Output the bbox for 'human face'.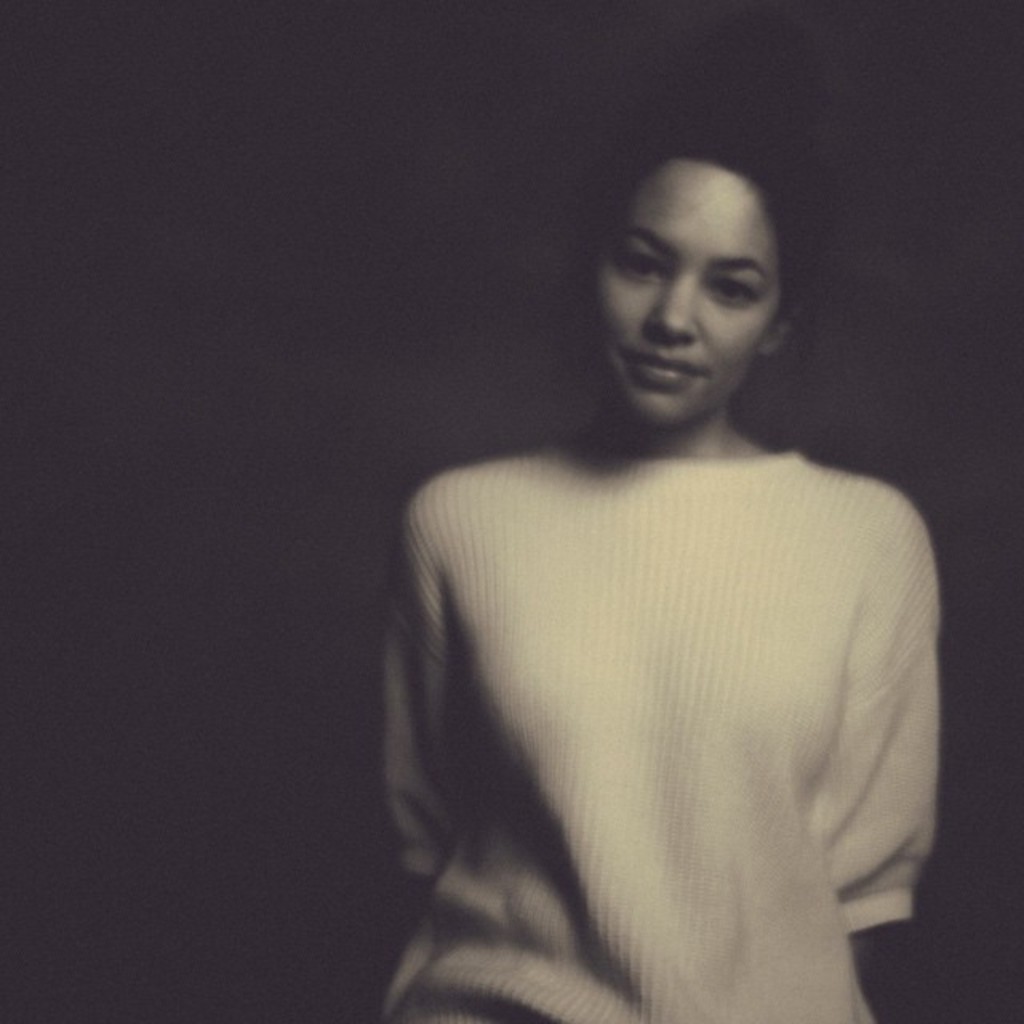
x1=582 y1=157 x2=778 y2=419.
